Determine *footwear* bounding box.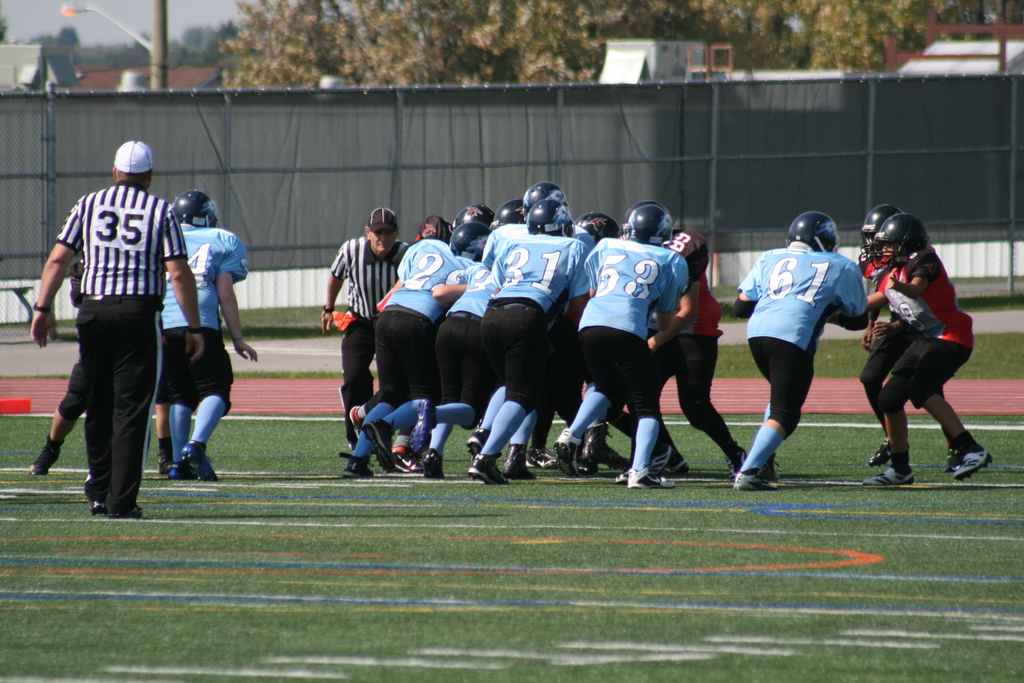
Determined: detection(27, 447, 61, 475).
